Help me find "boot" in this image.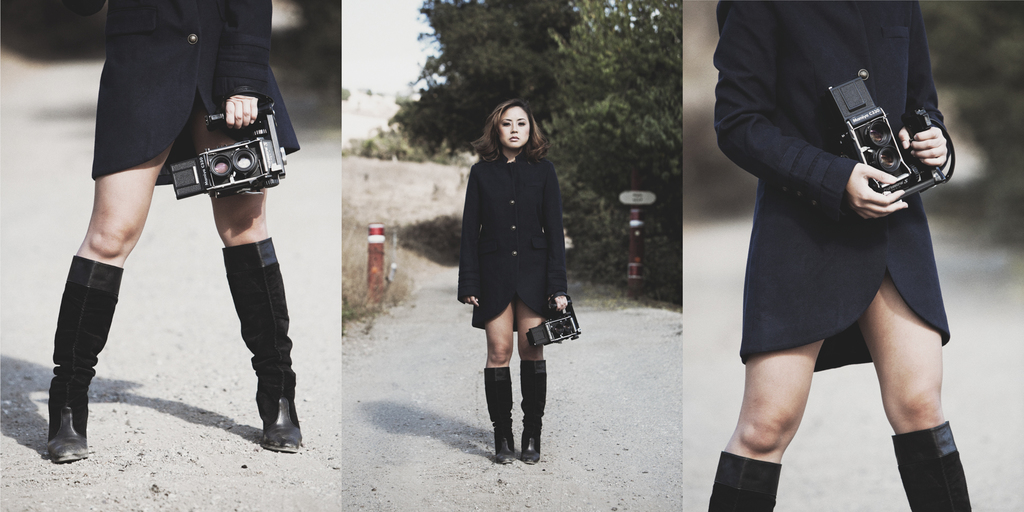
Found it: bbox(886, 420, 977, 511).
